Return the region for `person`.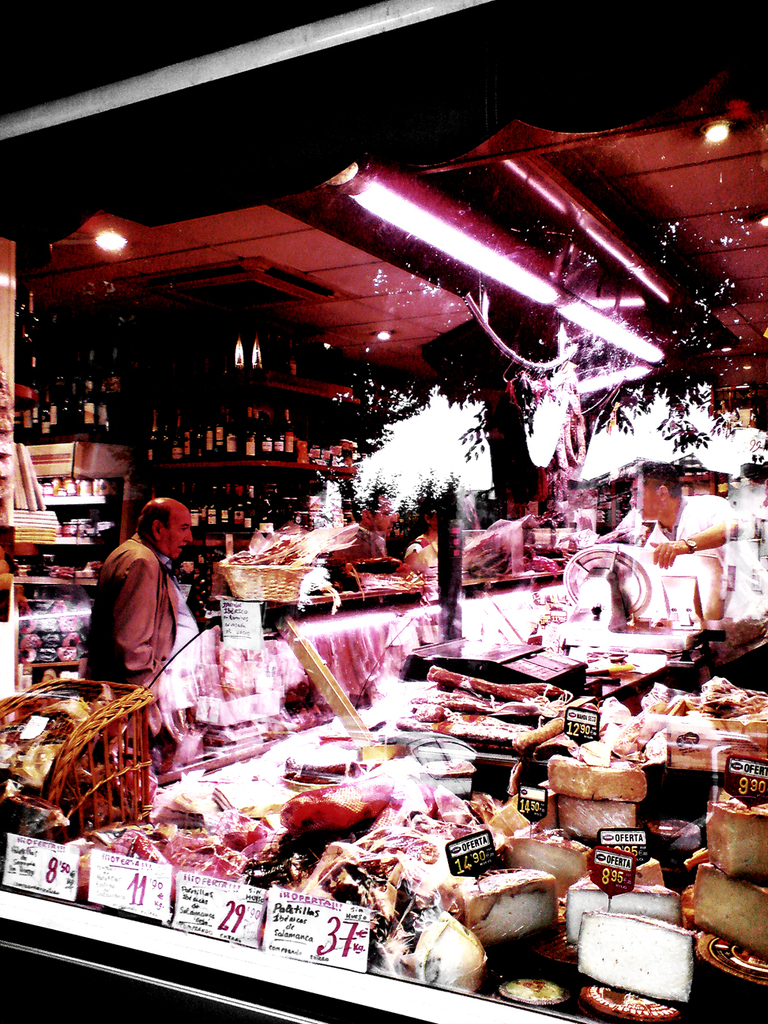
84/493/193/738.
